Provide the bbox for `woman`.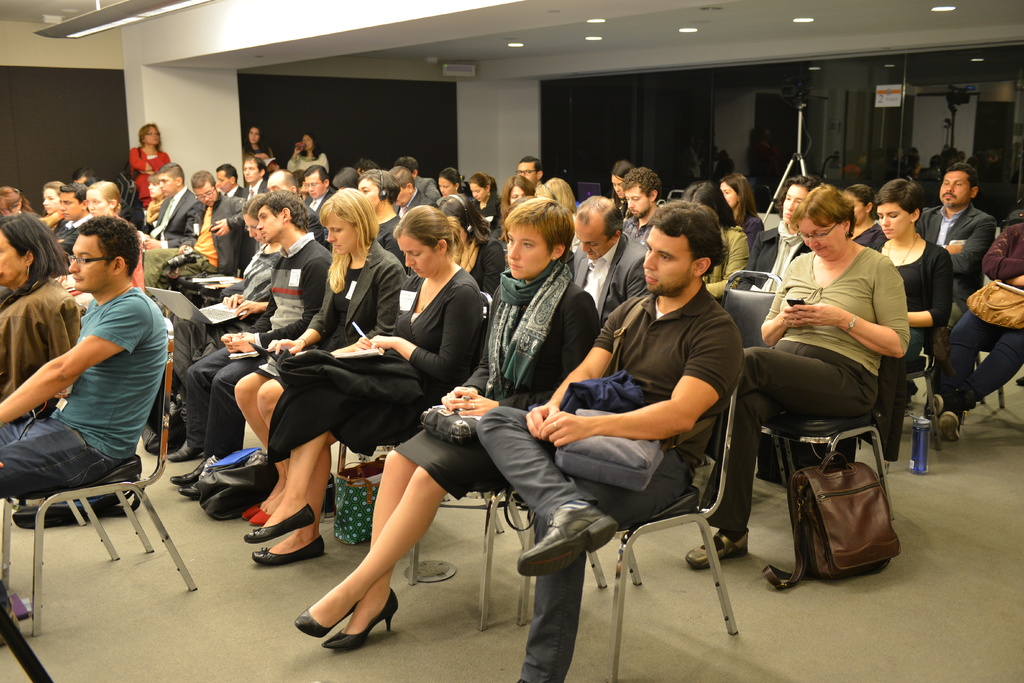
BBox(127, 119, 167, 208).
